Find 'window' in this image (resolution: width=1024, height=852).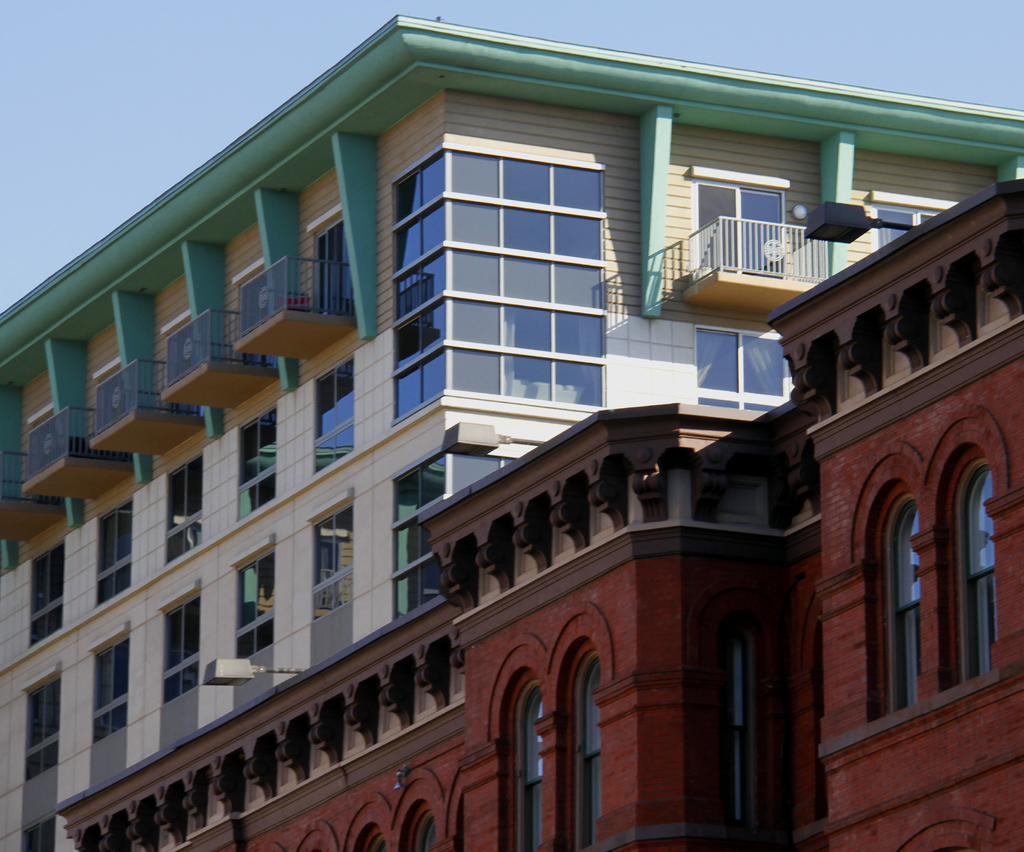
[left=308, top=505, right=353, bottom=667].
